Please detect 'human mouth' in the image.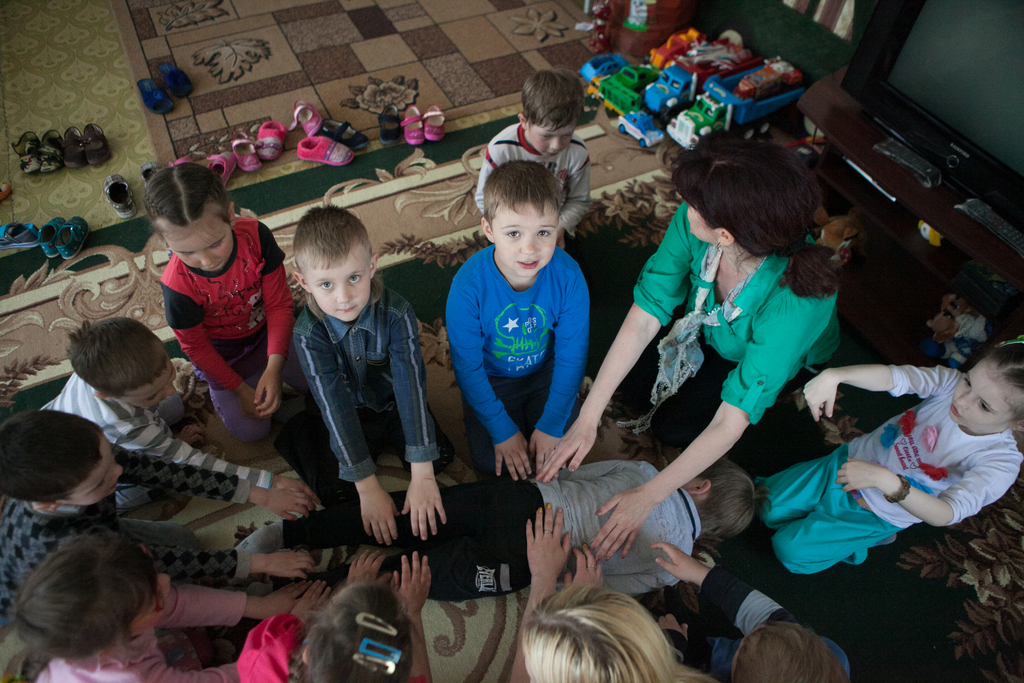
x1=512, y1=258, x2=541, y2=272.
